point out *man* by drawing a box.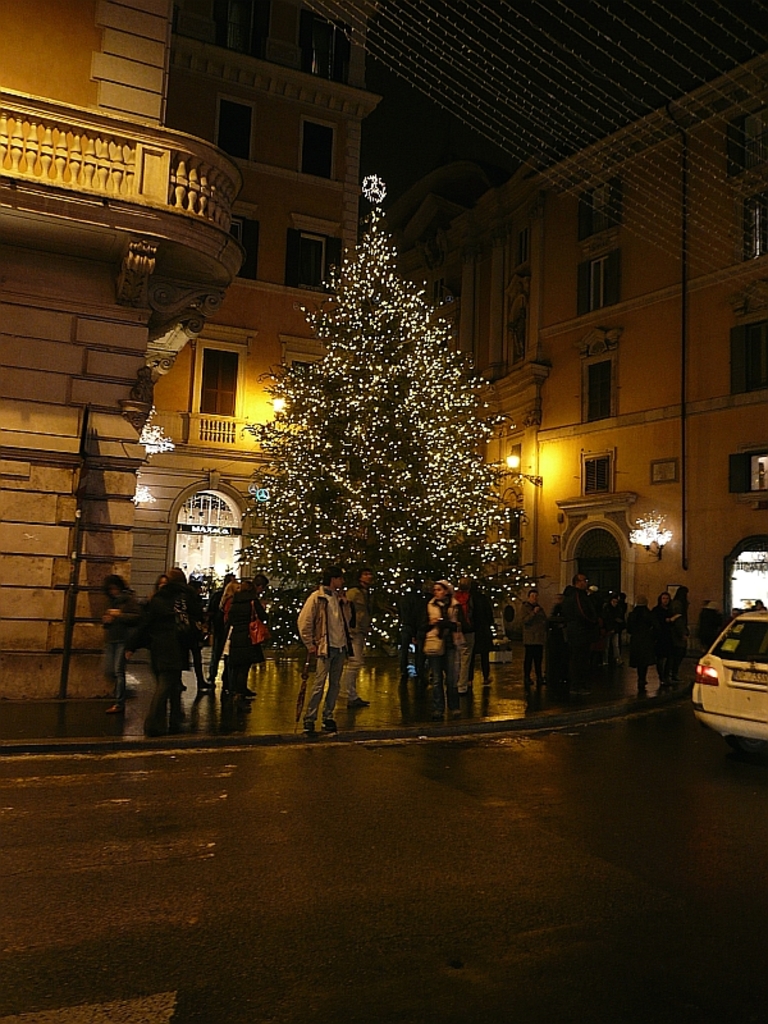
{"left": 452, "top": 581, "right": 475, "bottom": 691}.
